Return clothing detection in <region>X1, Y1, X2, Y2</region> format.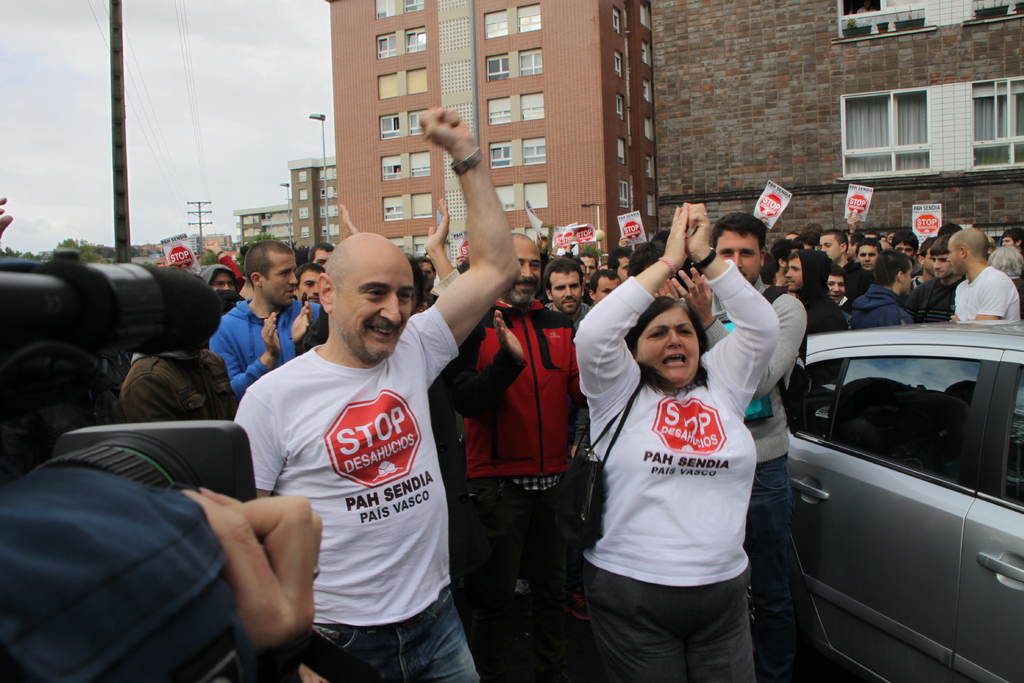
<region>568, 262, 790, 682</region>.
